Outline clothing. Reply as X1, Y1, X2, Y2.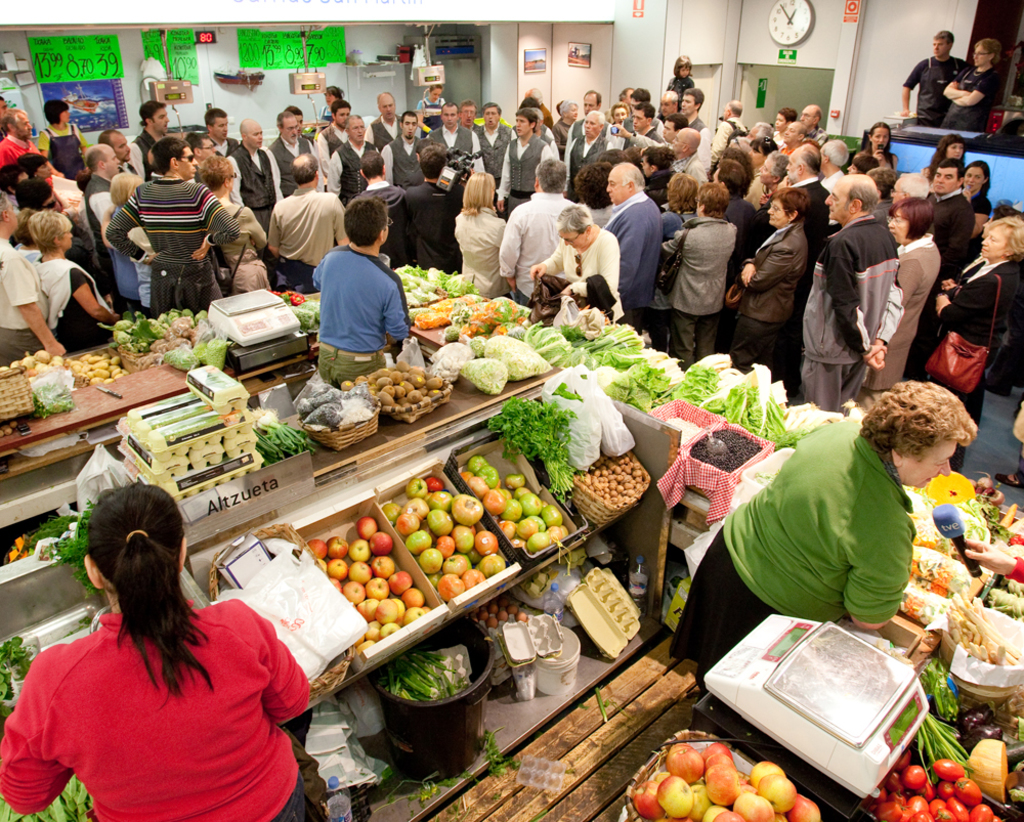
268, 184, 347, 289.
